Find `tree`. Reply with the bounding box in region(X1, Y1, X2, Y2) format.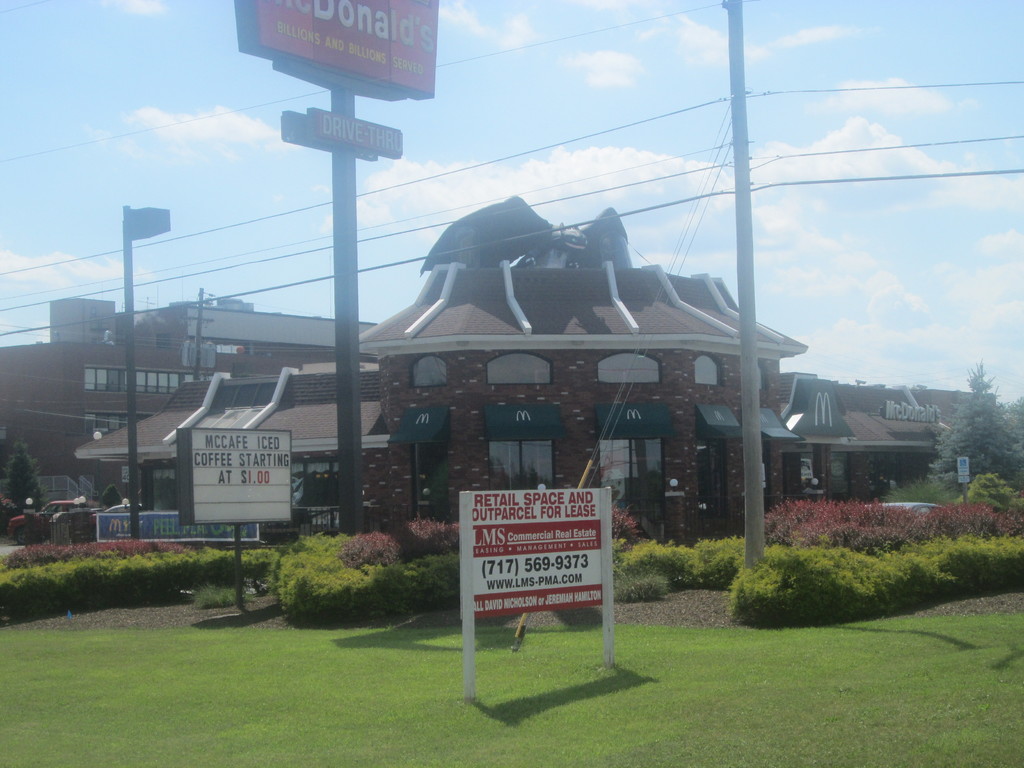
region(0, 435, 45, 512).
